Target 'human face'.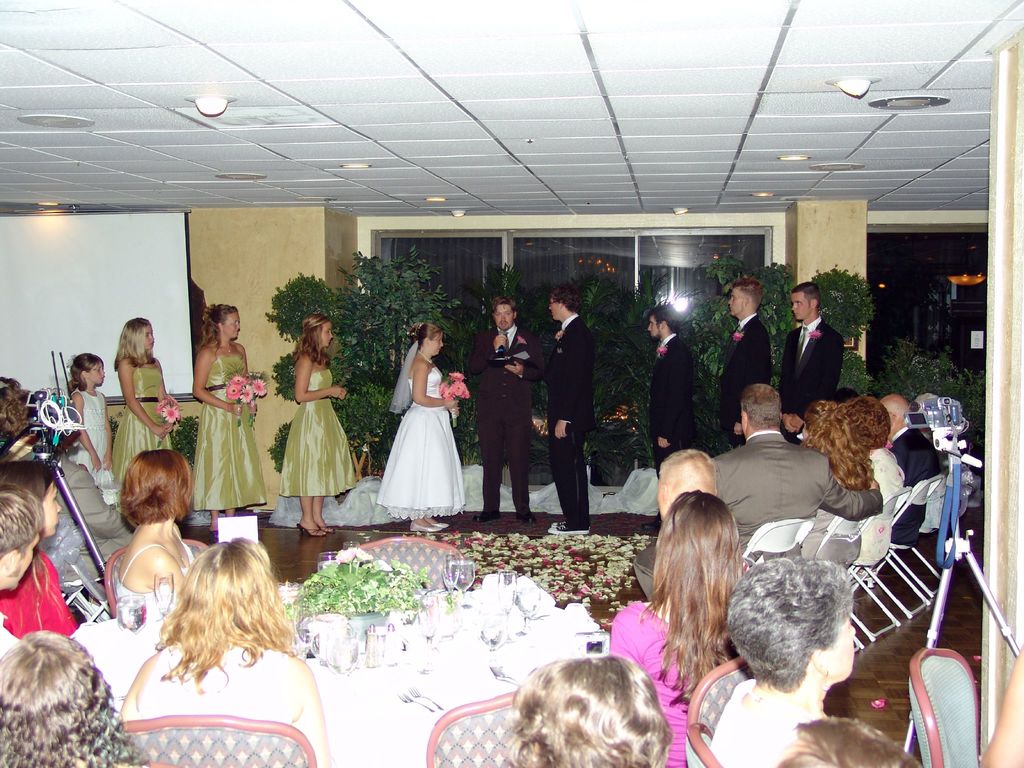
Target region: (138, 323, 154, 351).
